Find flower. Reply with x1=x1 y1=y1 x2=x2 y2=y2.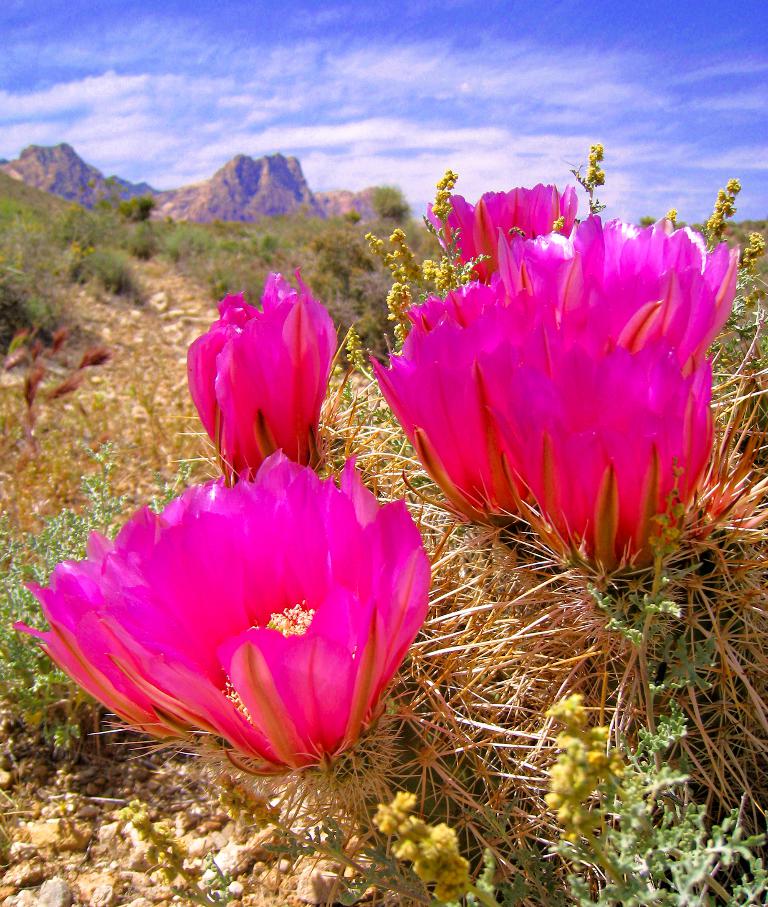
x1=429 y1=190 x2=579 y2=288.
